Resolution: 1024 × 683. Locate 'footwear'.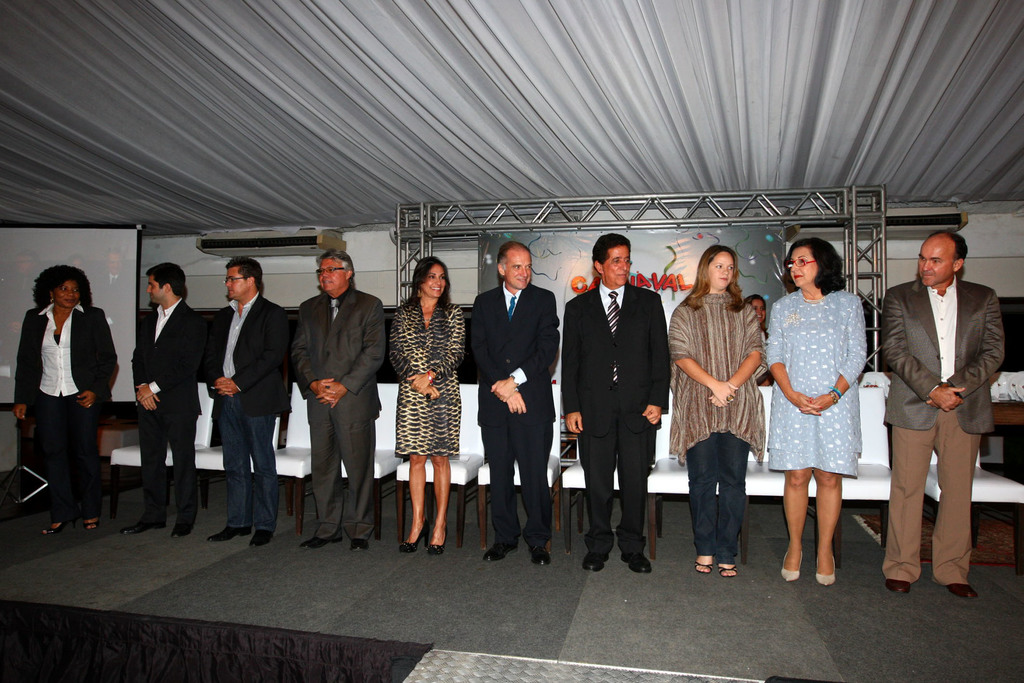
bbox(121, 516, 164, 533).
